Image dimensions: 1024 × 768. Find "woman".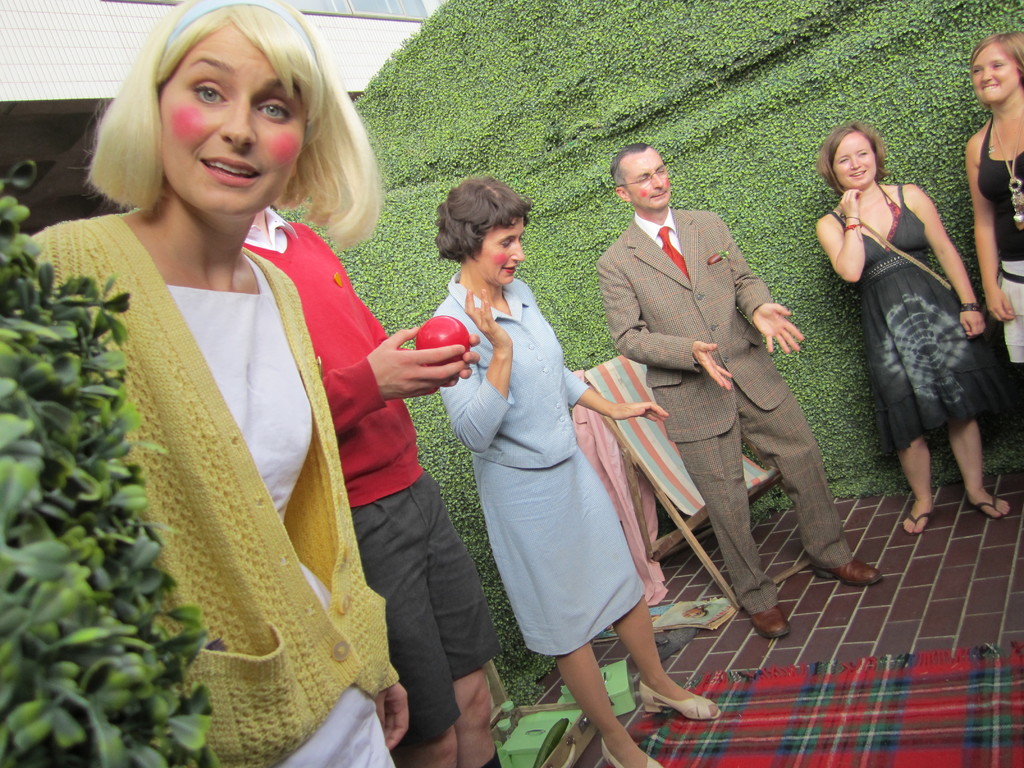
957/32/1023/438.
